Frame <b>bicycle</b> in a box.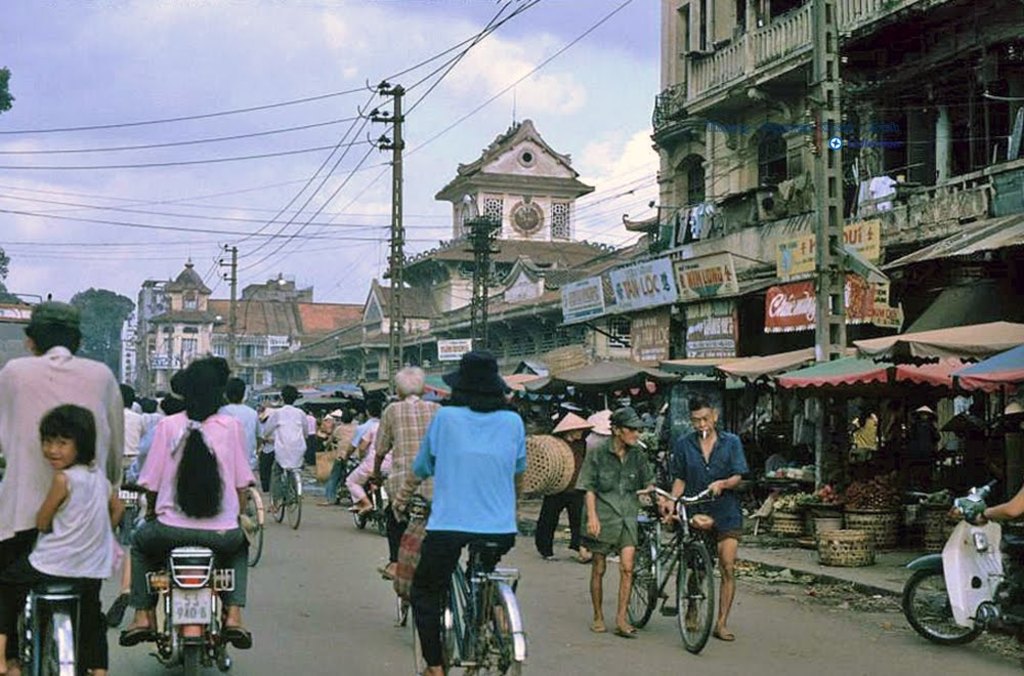
[13,583,82,675].
